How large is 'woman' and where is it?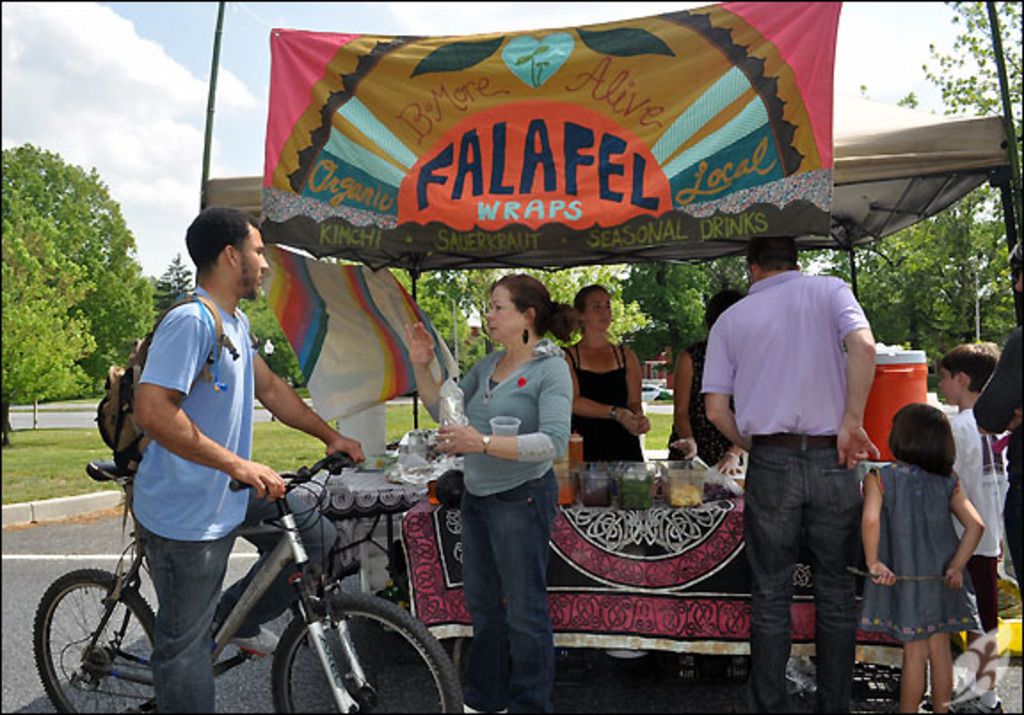
Bounding box: (564, 283, 652, 466).
